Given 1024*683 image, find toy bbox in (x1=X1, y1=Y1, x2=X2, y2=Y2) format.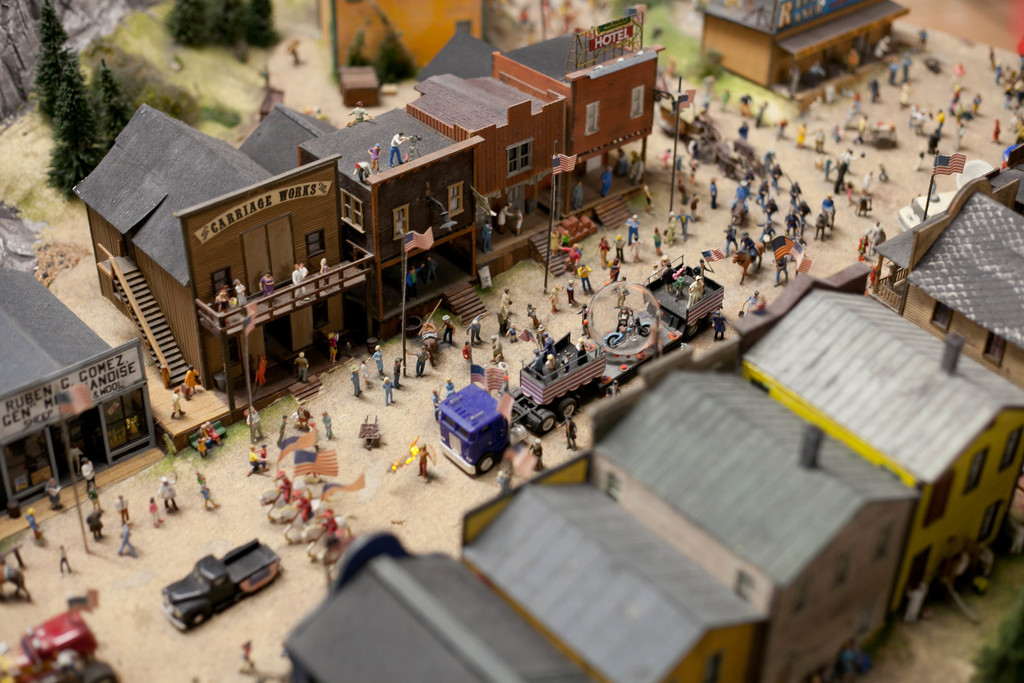
(x1=730, y1=182, x2=742, y2=224).
